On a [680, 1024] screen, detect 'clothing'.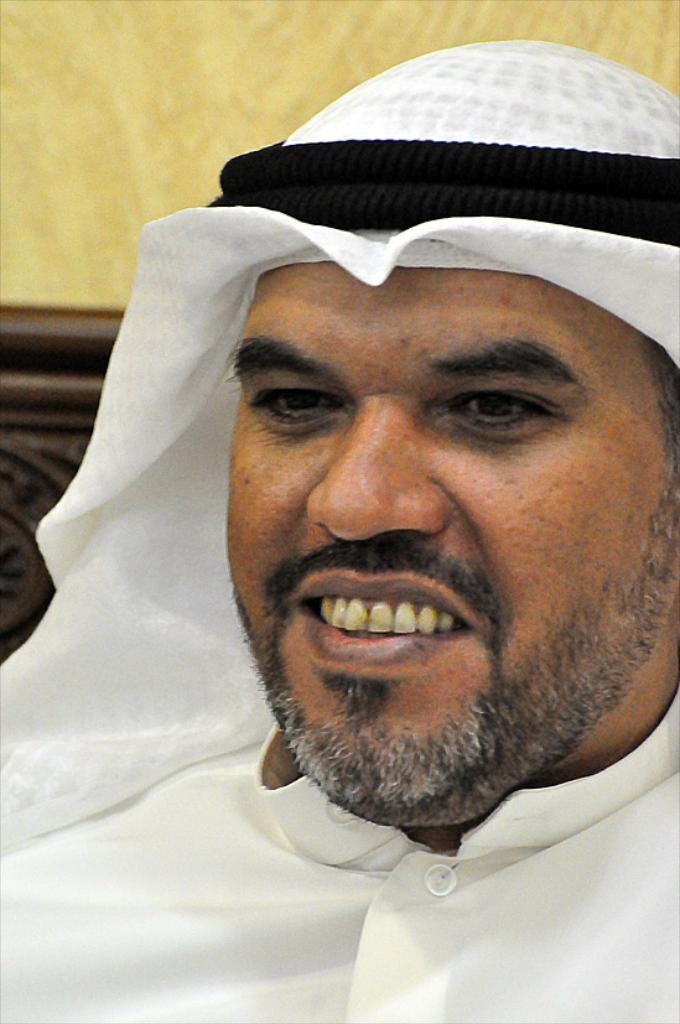
box=[0, 35, 678, 1023].
